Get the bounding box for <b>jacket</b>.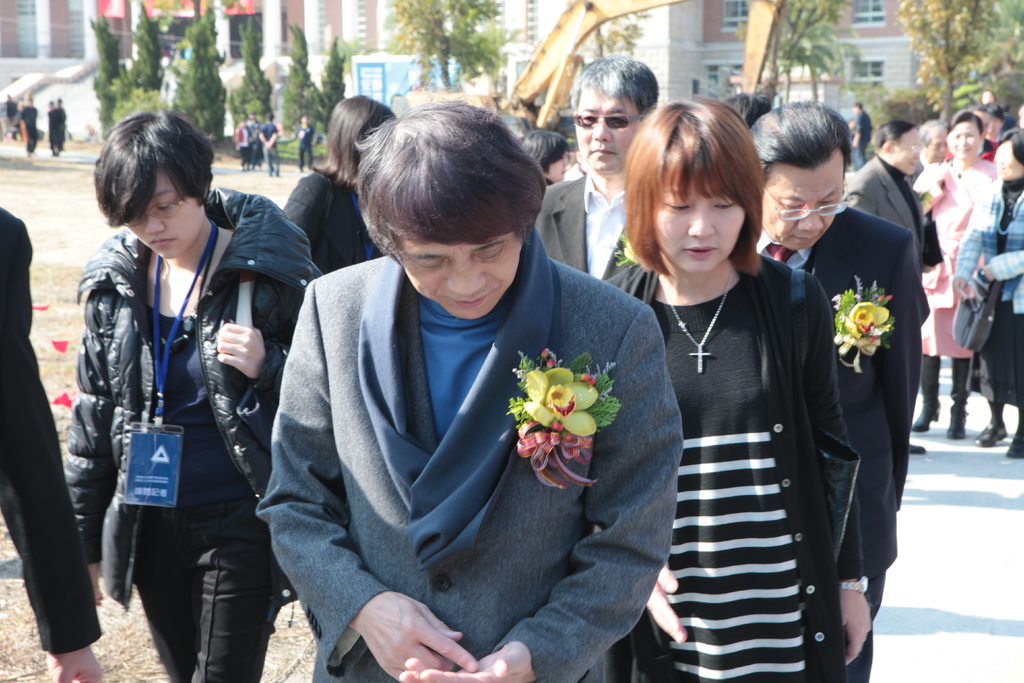
l=284, t=165, r=387, b=269.
